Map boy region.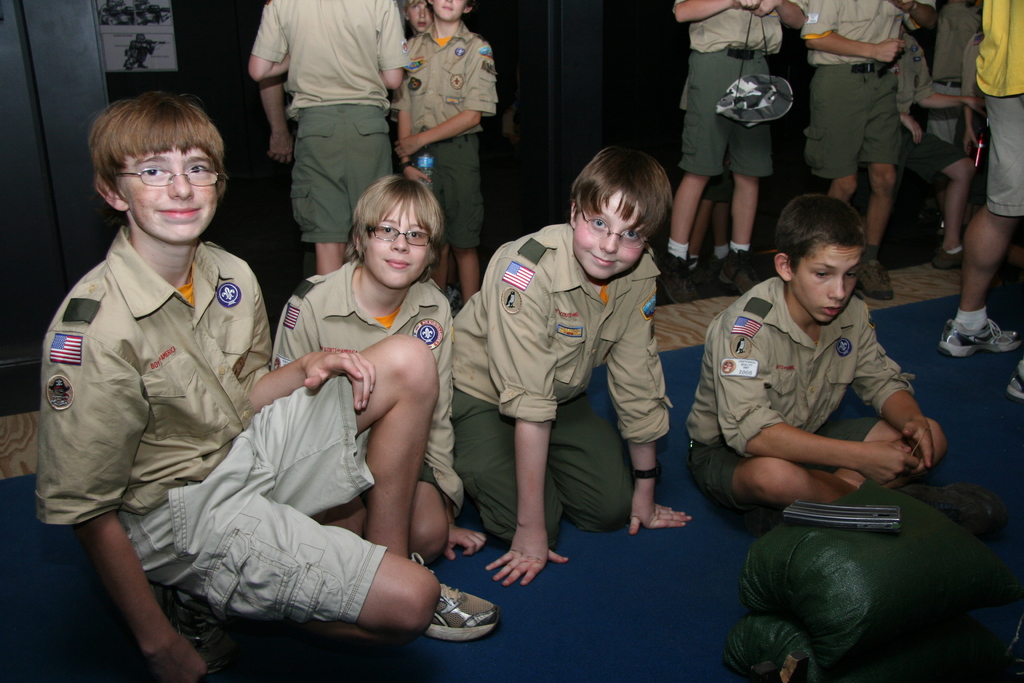
Mapped to <bbox>246, 0, 405, 274</bbox>.
